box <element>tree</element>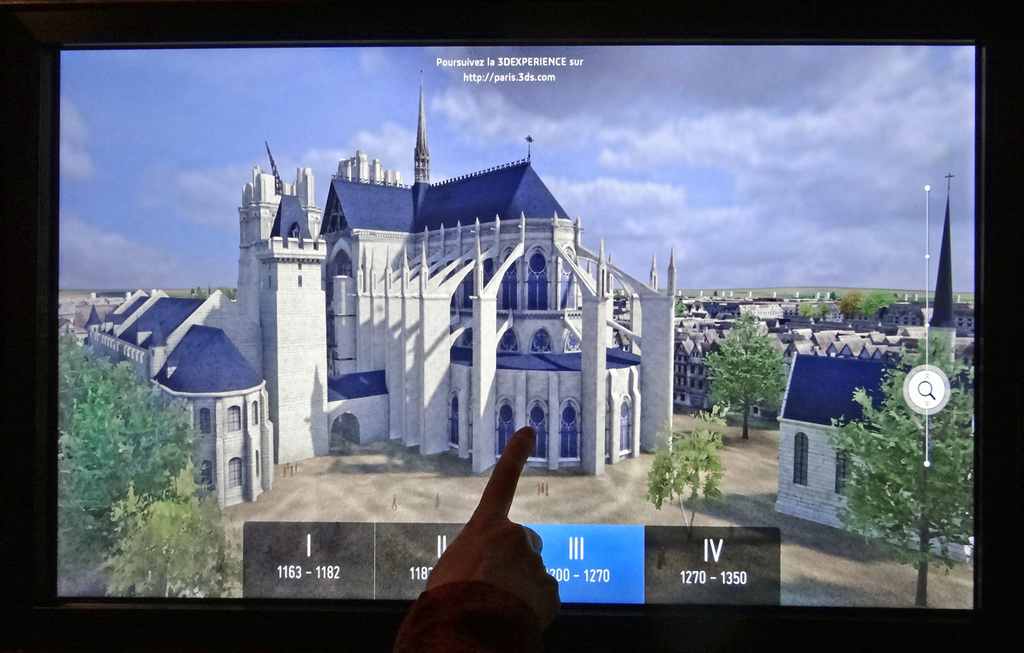
BBox(645, 404, 731, 541)
